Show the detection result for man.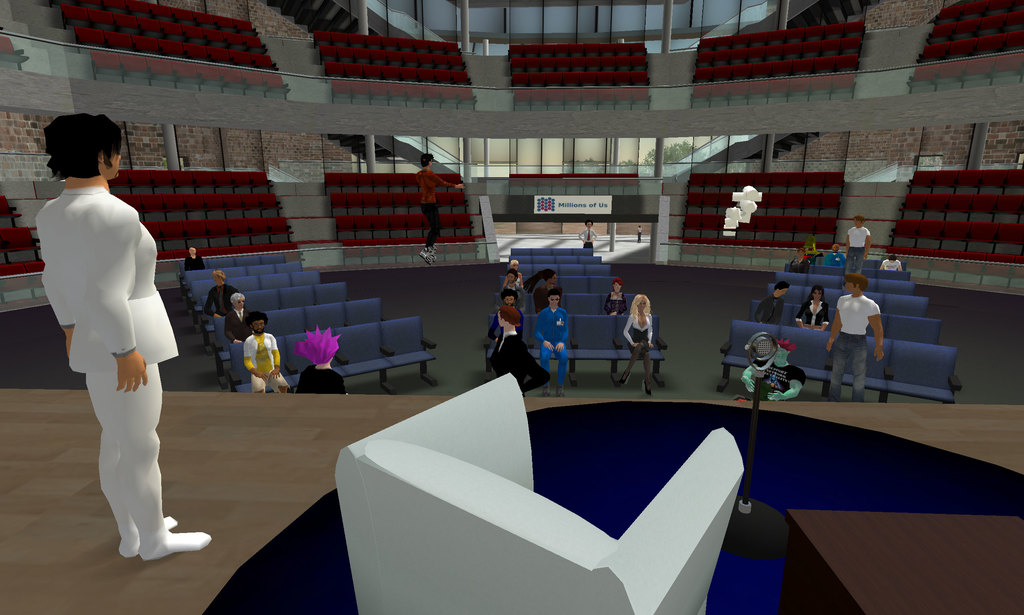
region(184, 243, 206, 266).
